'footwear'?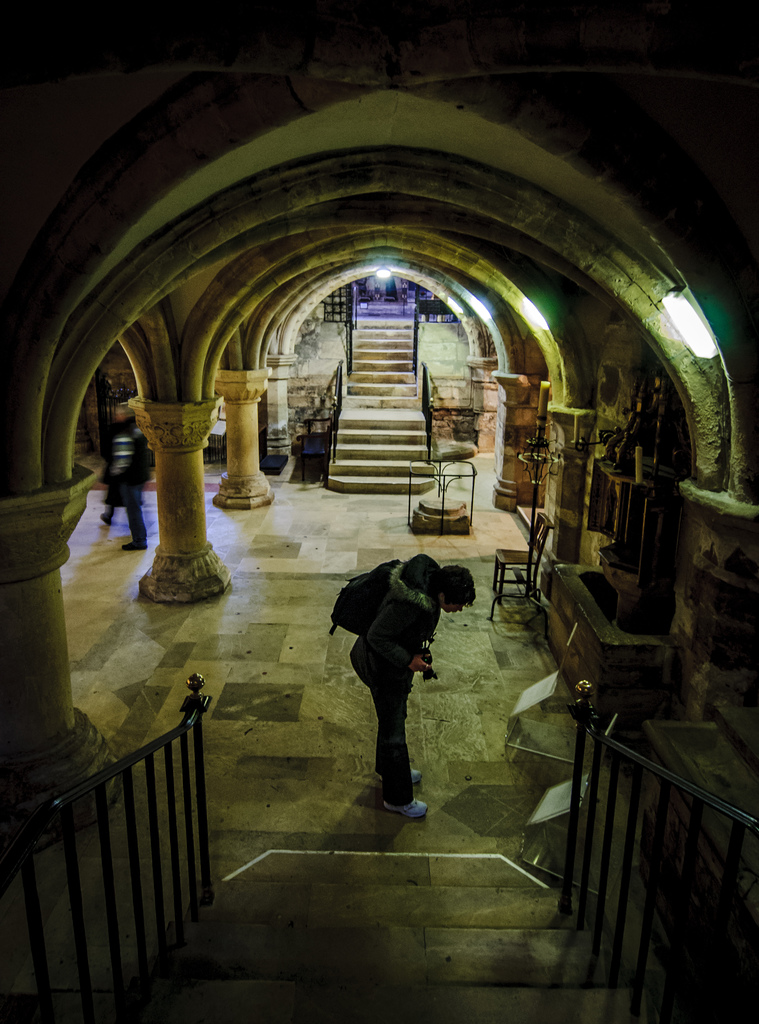
{"x1": 98, "y1": 512, "x2": 114, "y2": 528}
